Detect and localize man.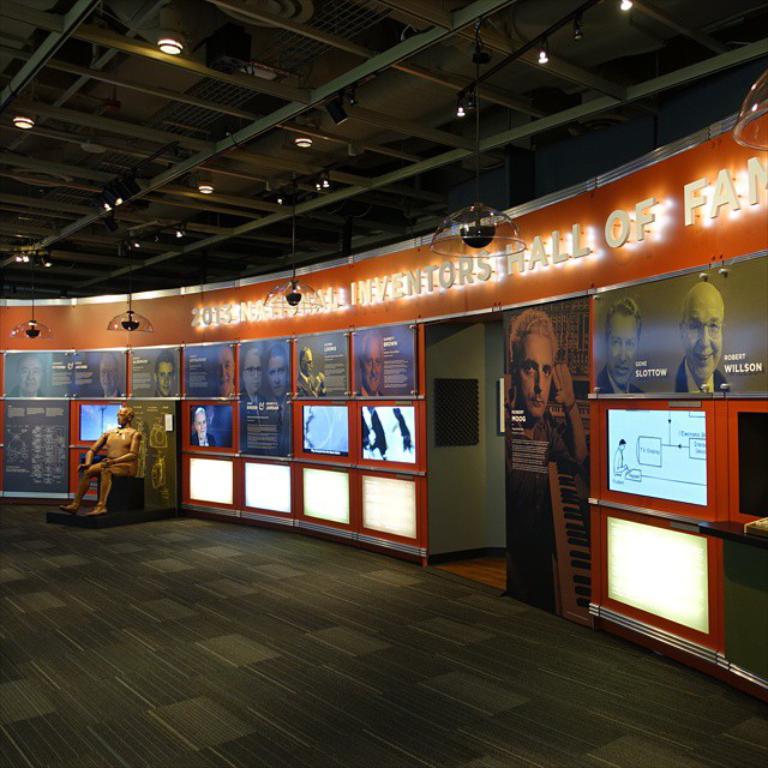
Localized at rect(212, 347, 236, 396).
